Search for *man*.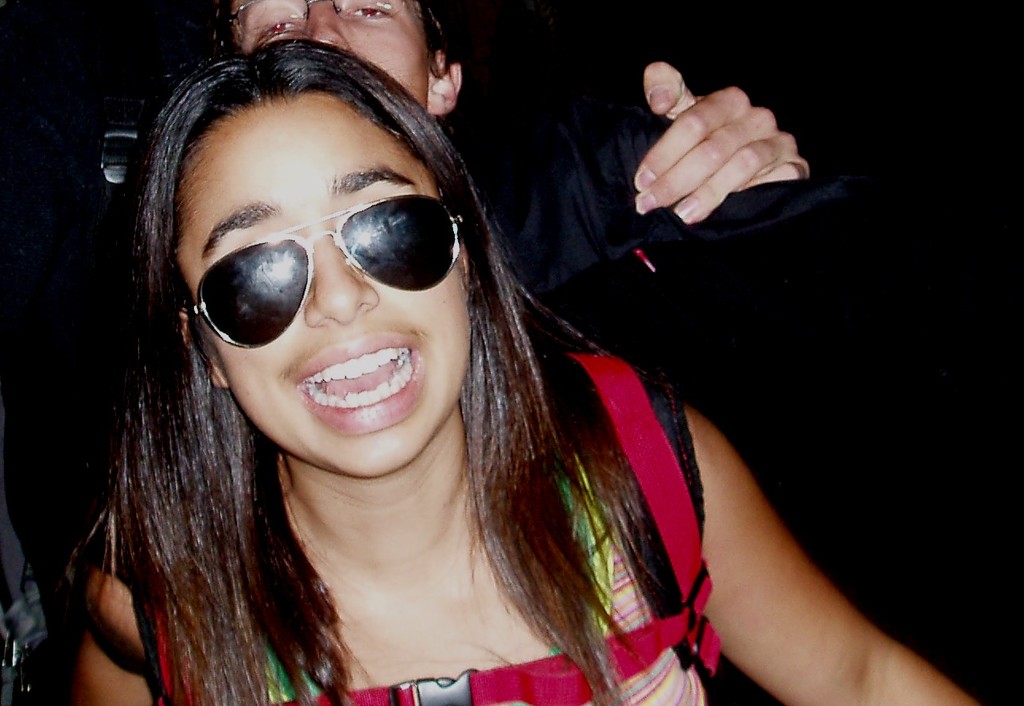
Found at bbox=(198, 0, 813, 301).
